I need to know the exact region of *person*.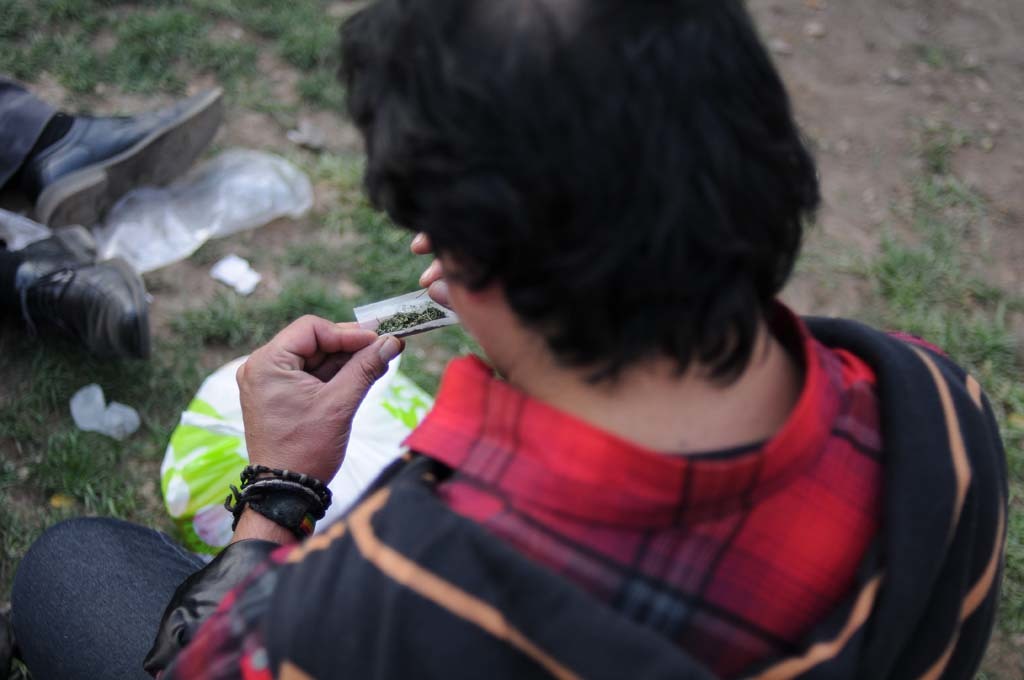
Region: rect(225, 13, 972, 670).
